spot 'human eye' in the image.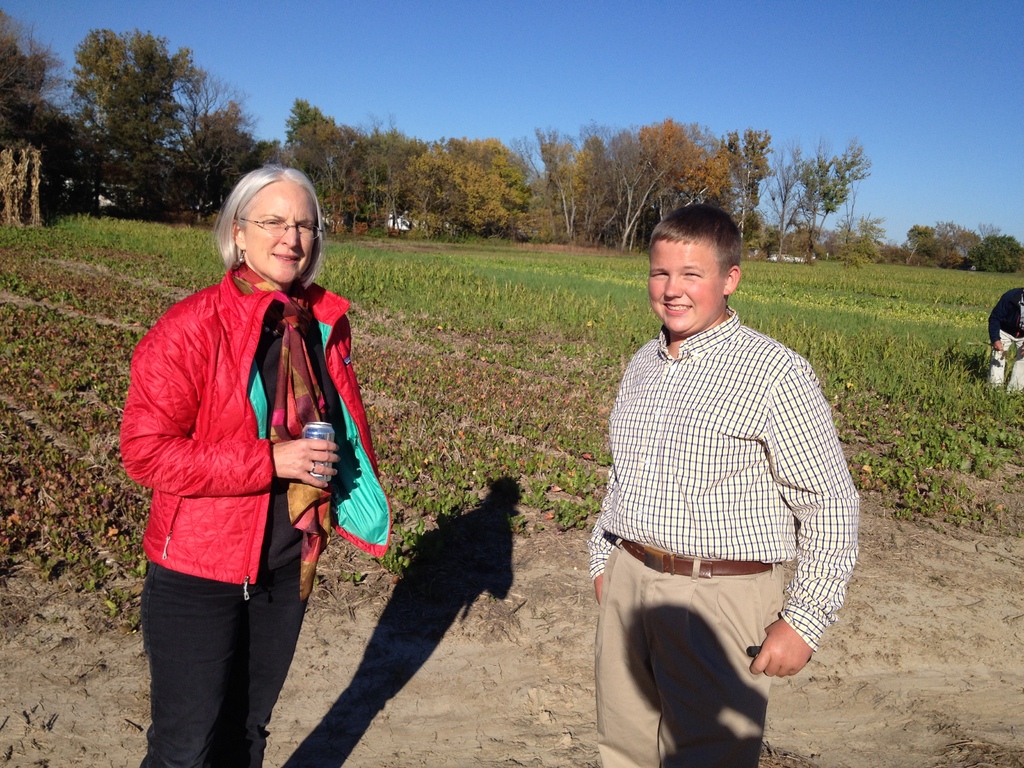
'human eye' found at <box>649,267,670,279</box>.
